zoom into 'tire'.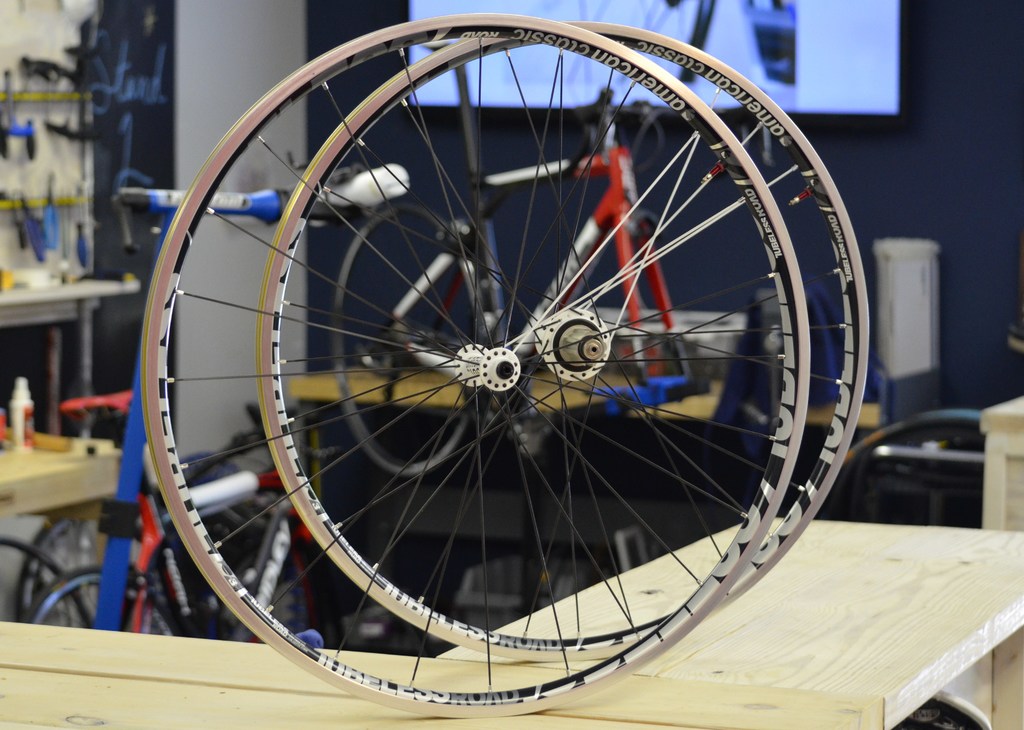
Zoom target: box=[24, 566, 179, 635].
